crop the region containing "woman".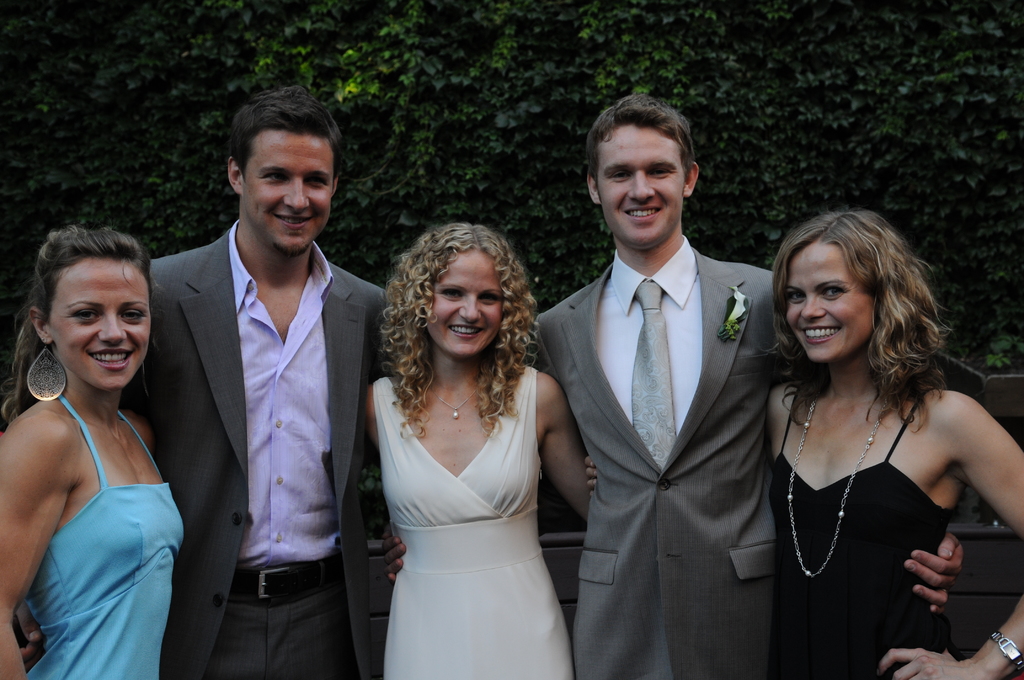
Crop region: l=770, t=206, r=1023, b=679.
